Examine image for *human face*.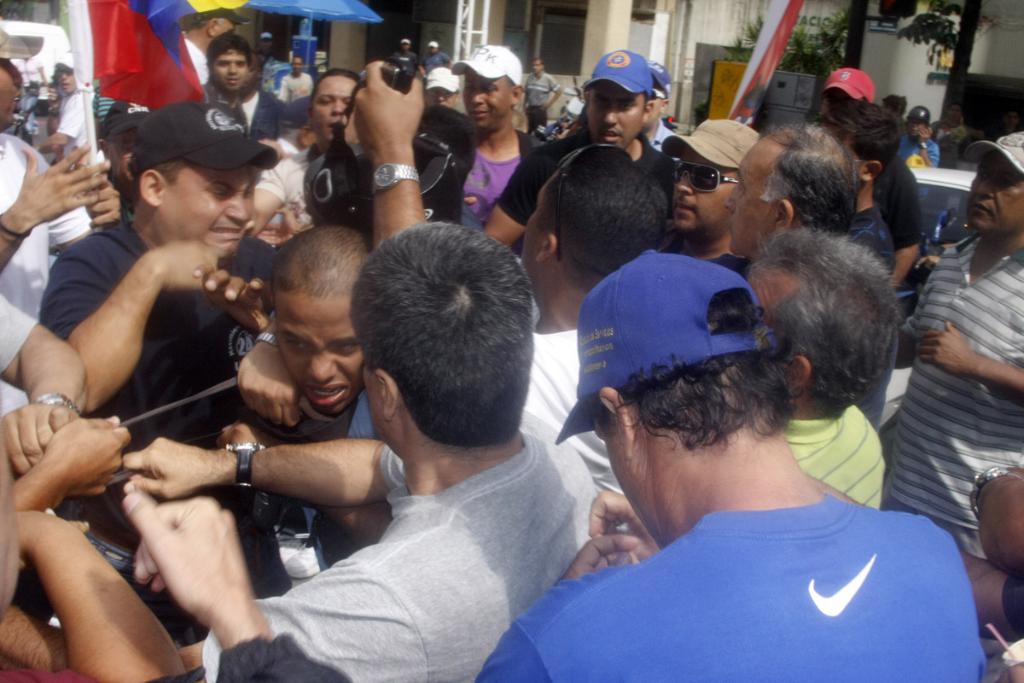
Examination result: detection(369, 365, 388, 433).
